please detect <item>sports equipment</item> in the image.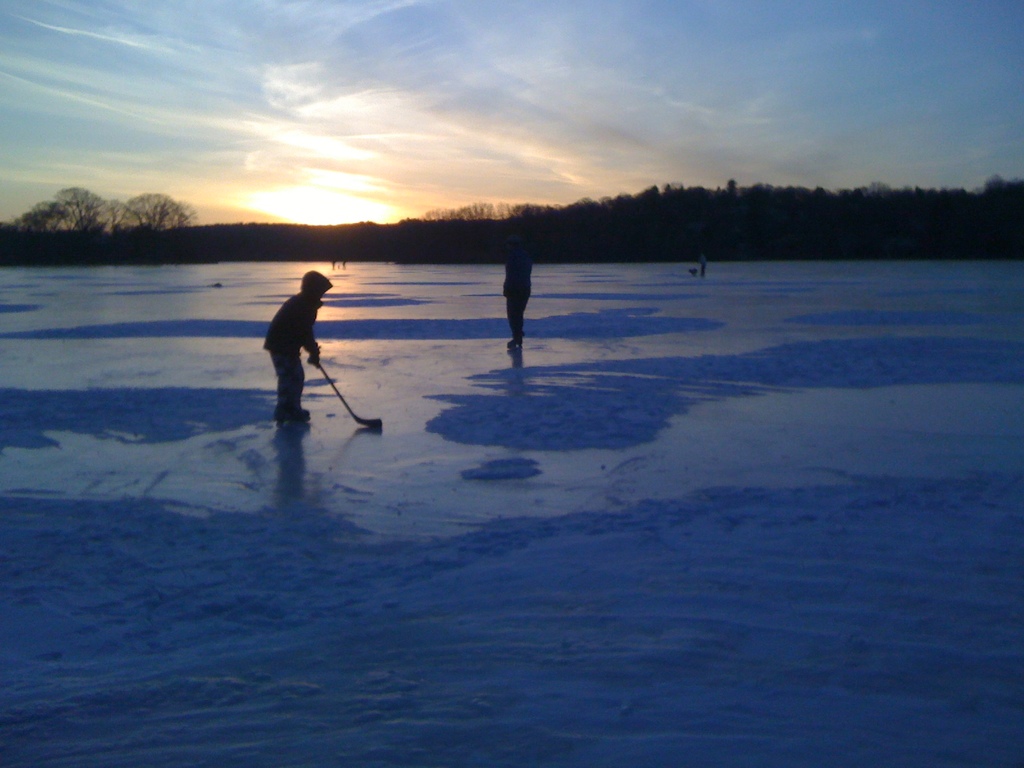
bbox(311, 356, 384, 431).
